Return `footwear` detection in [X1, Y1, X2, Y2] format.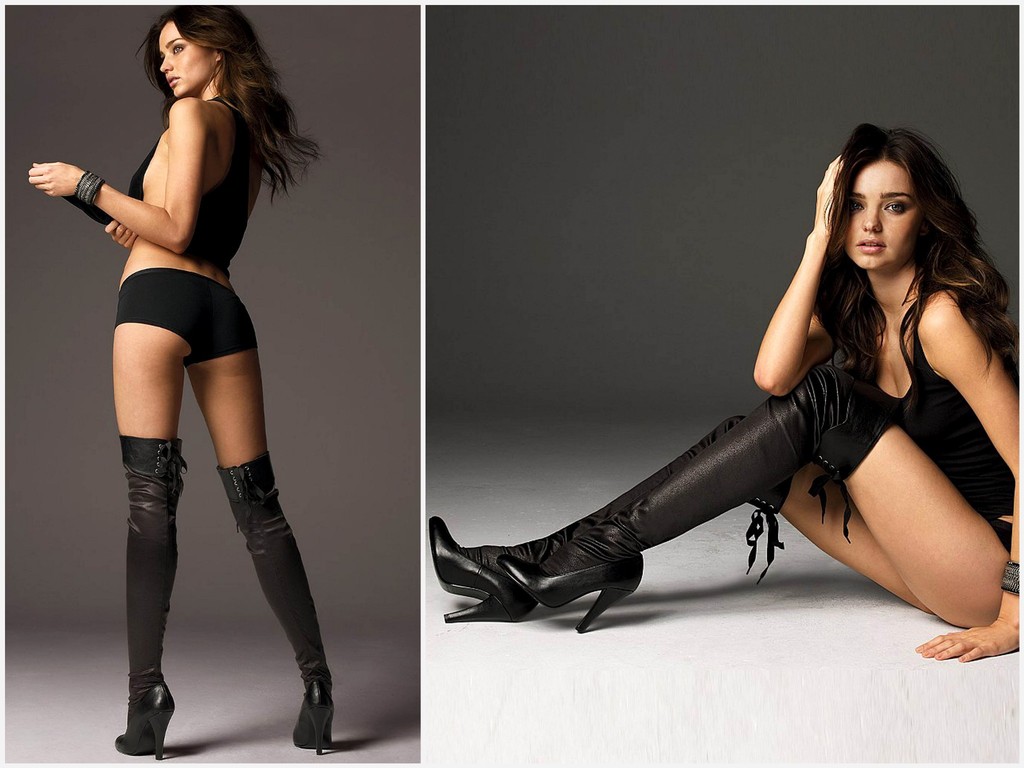
[493, 547, 641, 632].
